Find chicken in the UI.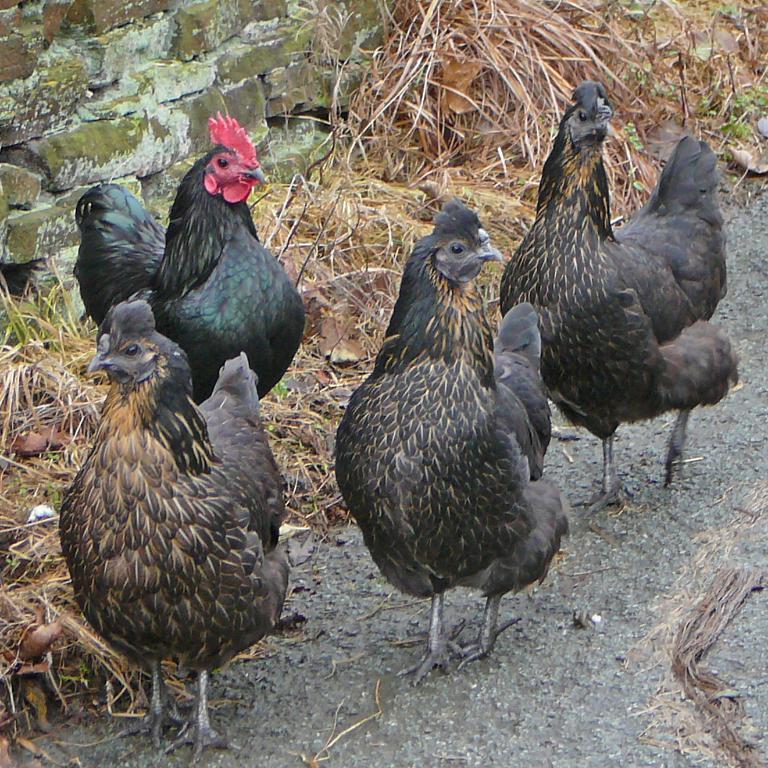
UI element at box=[328, 198, 577, 685].
